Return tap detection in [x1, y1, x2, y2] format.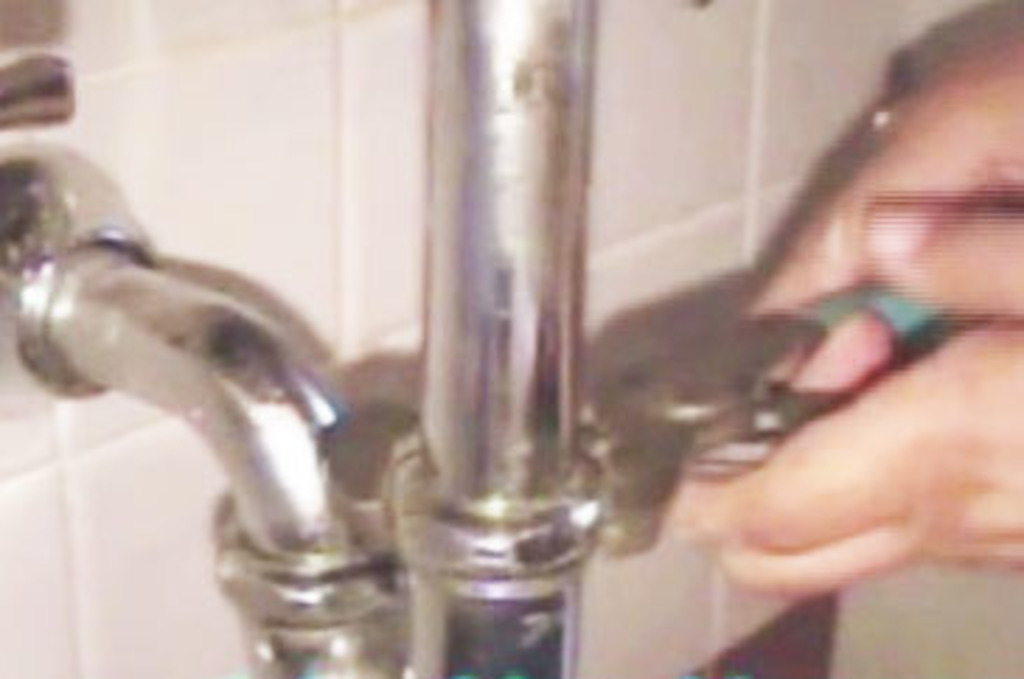
[0, 28, 637, 678].
